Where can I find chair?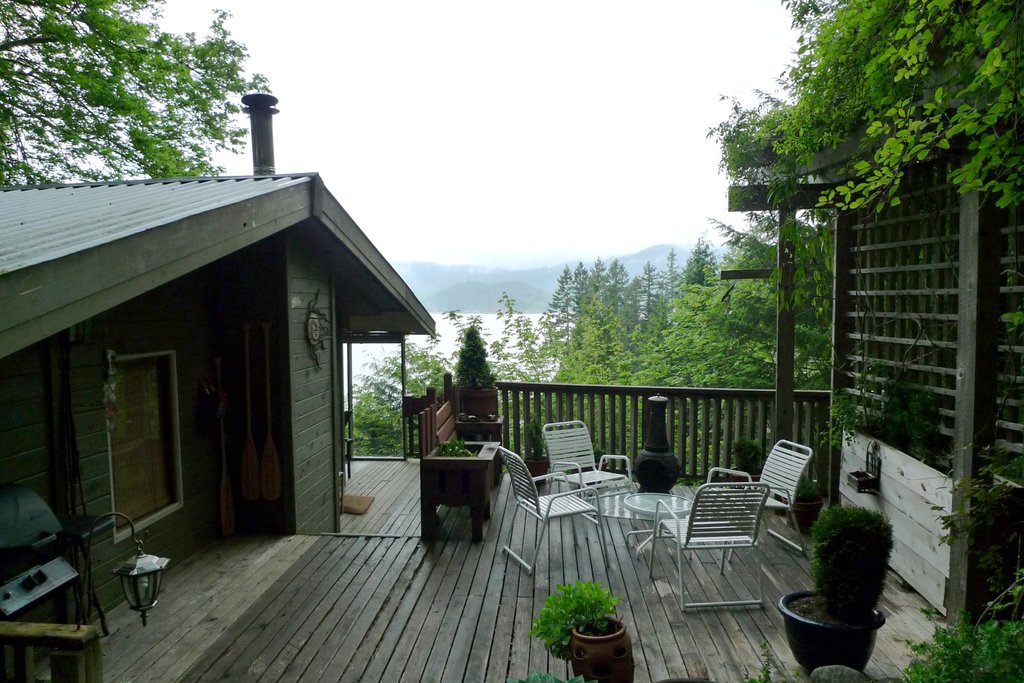
You can find it at [493, 447, 611, 579].
